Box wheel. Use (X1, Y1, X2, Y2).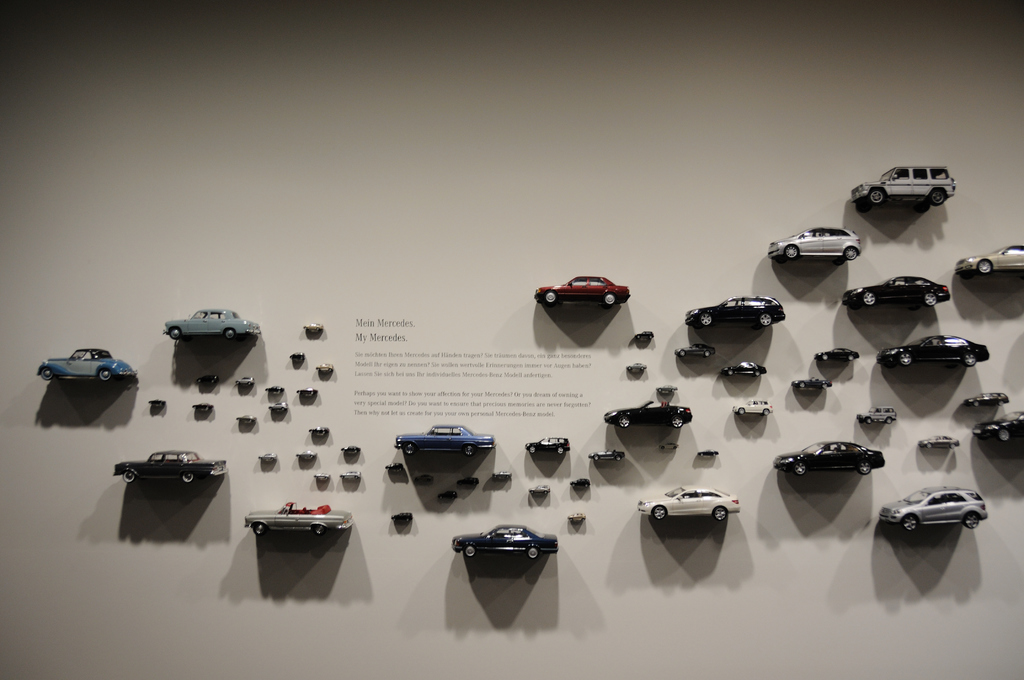
(849, 355, 854, 360).
